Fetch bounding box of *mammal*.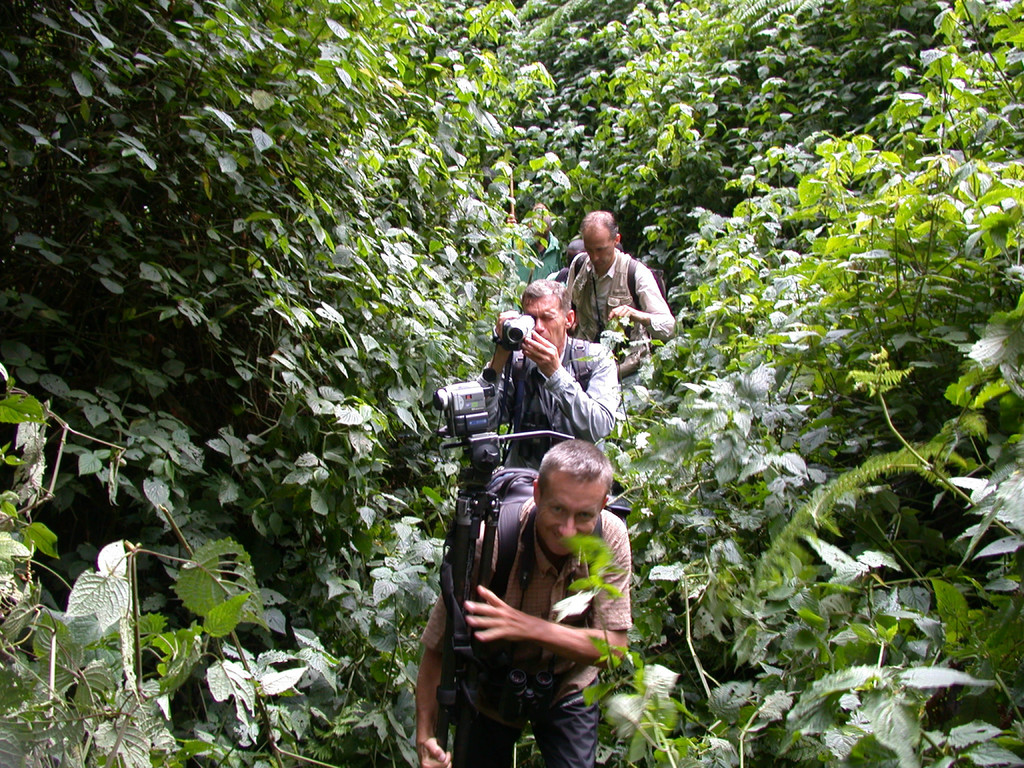
Bbox: (x1=556, y1=200, x2=673, y2=372).
